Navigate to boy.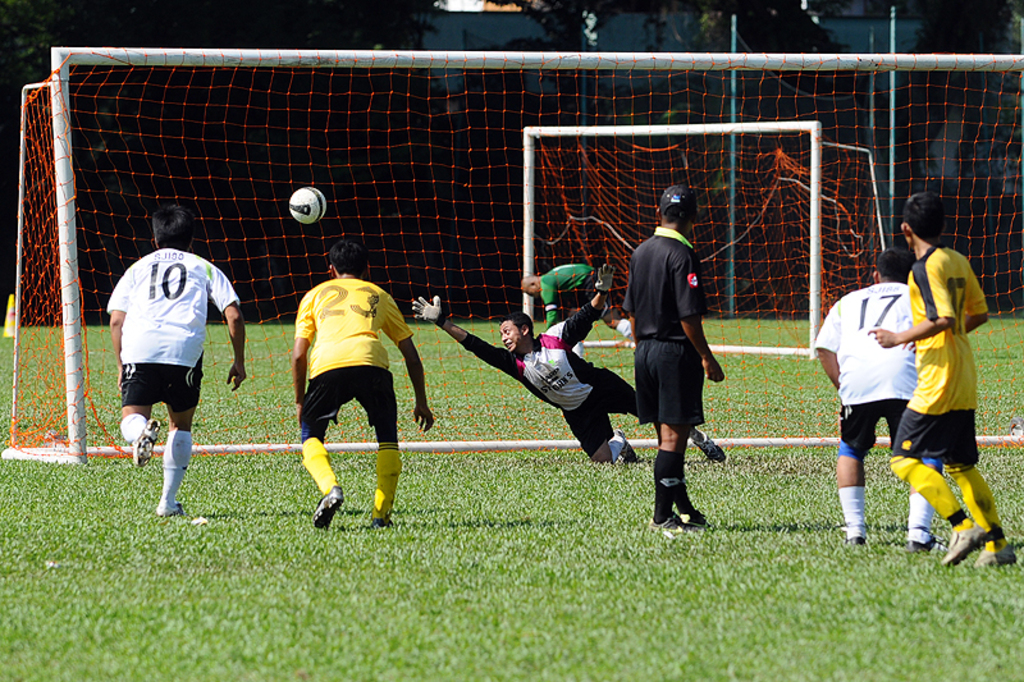
Navigation target: l=408, t=262, r=728, b=462.
